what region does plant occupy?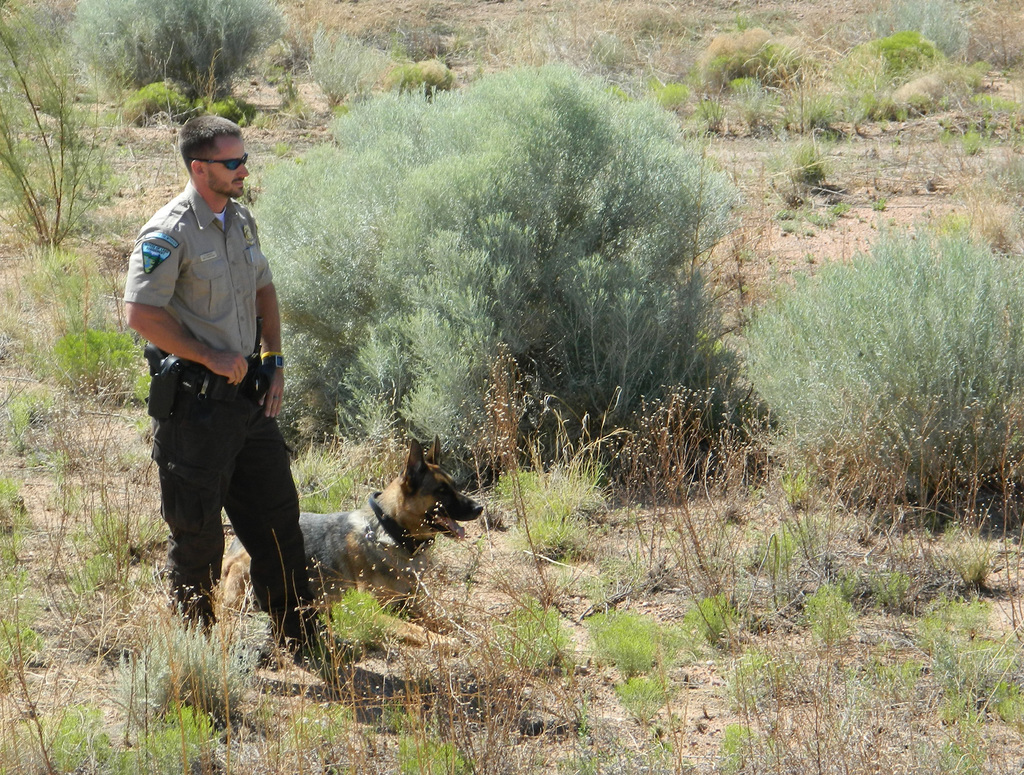
[836, 30, 951, 102].
